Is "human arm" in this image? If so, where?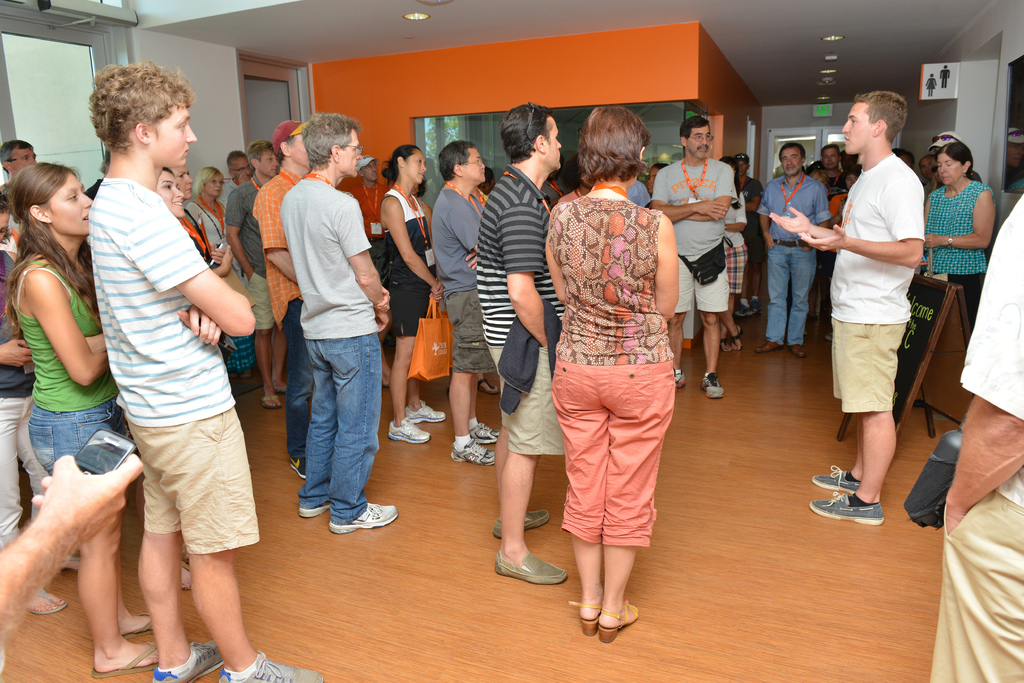
Yes, at x1=224 y1=186 x2=253 y2=278.
